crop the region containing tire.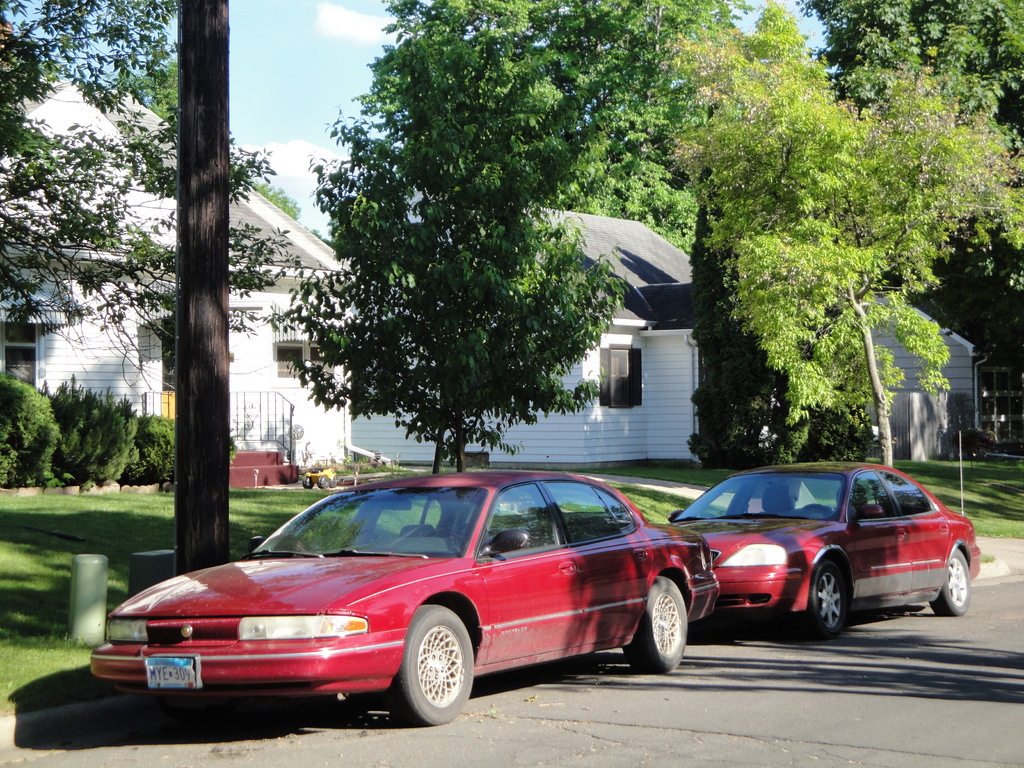
Crop region: bbox=[804, 559, 845, 637].
